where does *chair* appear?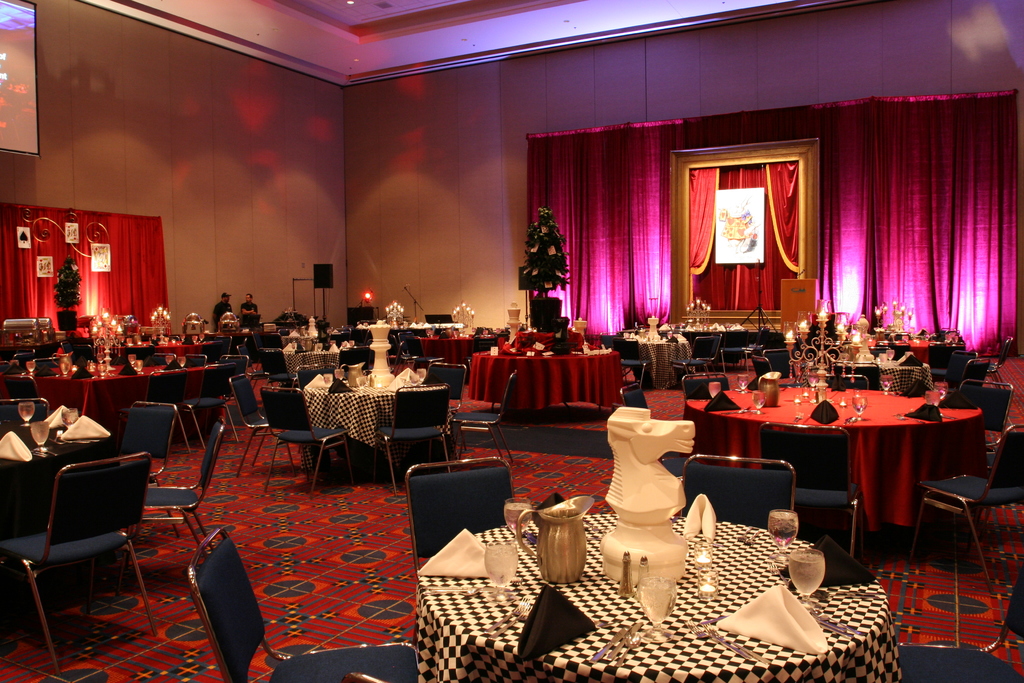
Appears at 927, 342, 970, 383.
